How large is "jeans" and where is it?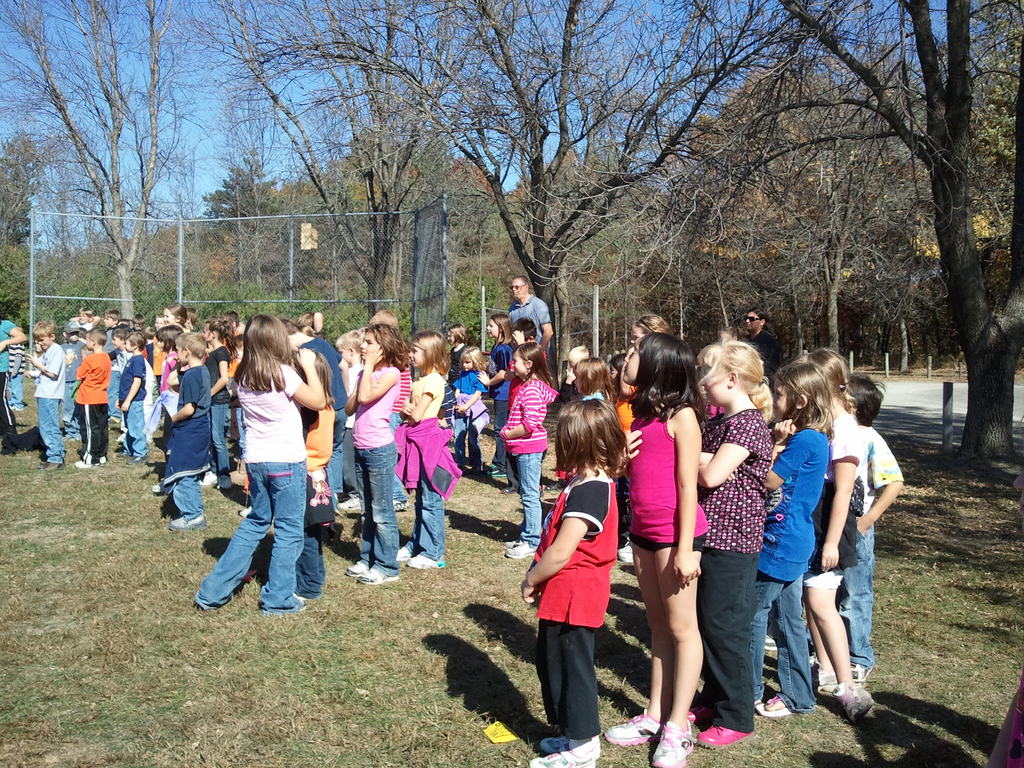
Bounding box: x1=61, y1=378, x2=77, y2=438.
